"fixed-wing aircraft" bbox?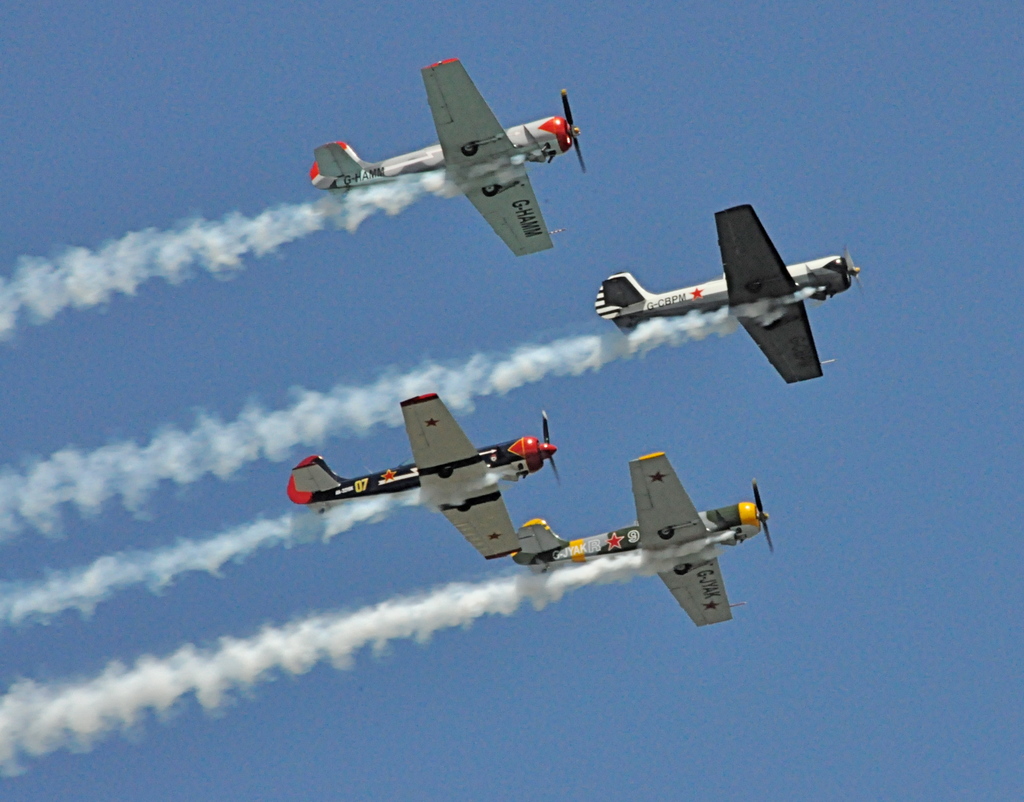
BBox(510, 450, 768, 626)
